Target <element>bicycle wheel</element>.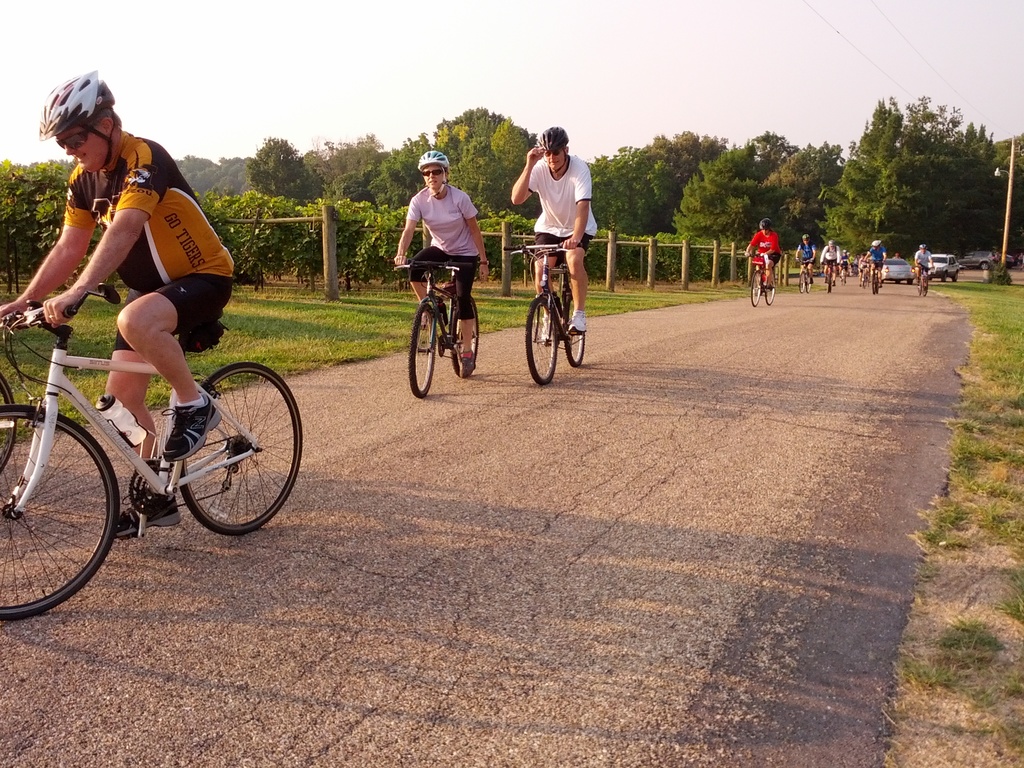
Target region: x1=918 y1=280 x2=920 y2=295.
